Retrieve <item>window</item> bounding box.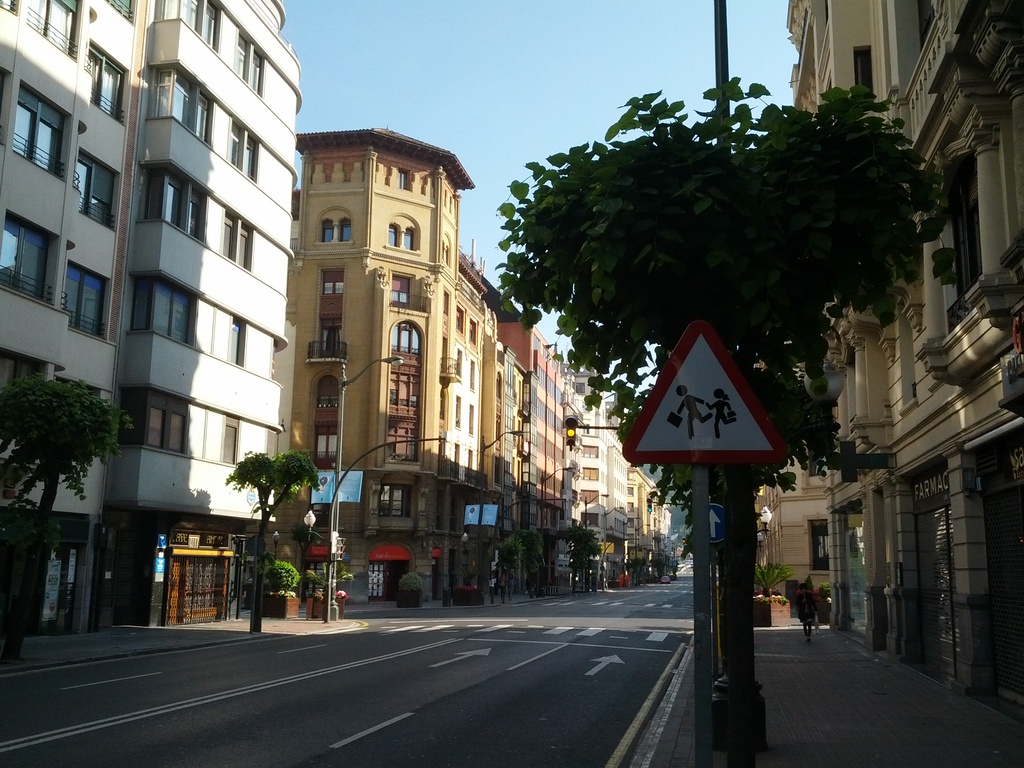
Bounding box: {"x1": 323, "y1": 282, "x2": 333, "y2": 295}.
